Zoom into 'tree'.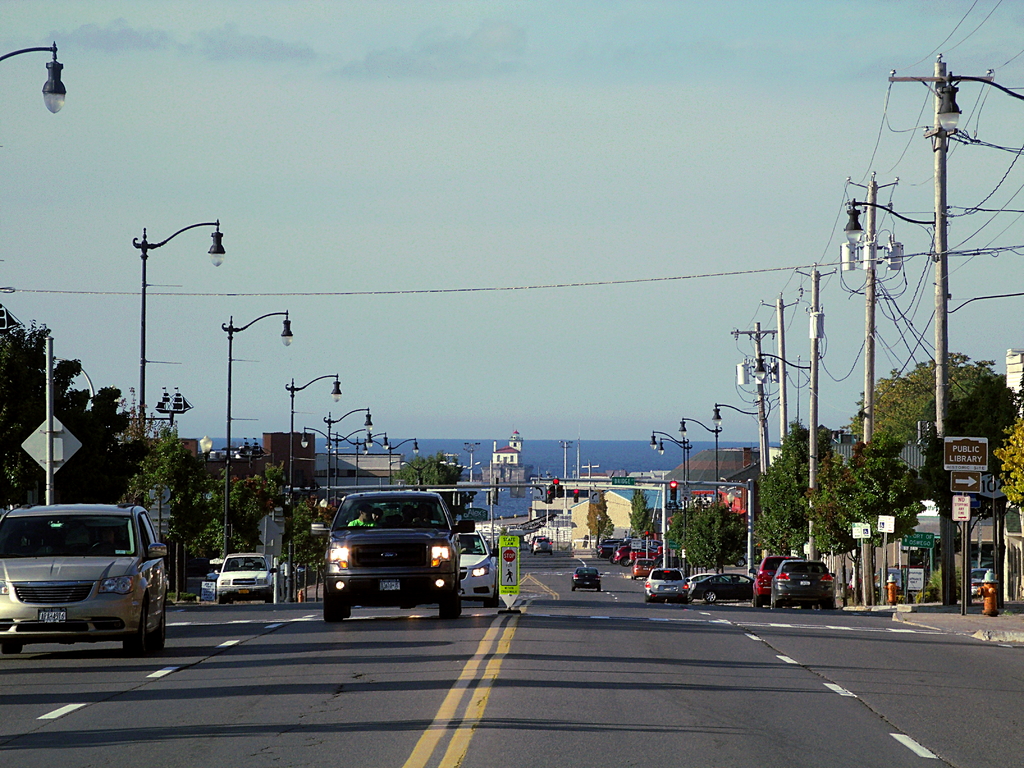
Zoom target: [898,375,1023,604].
